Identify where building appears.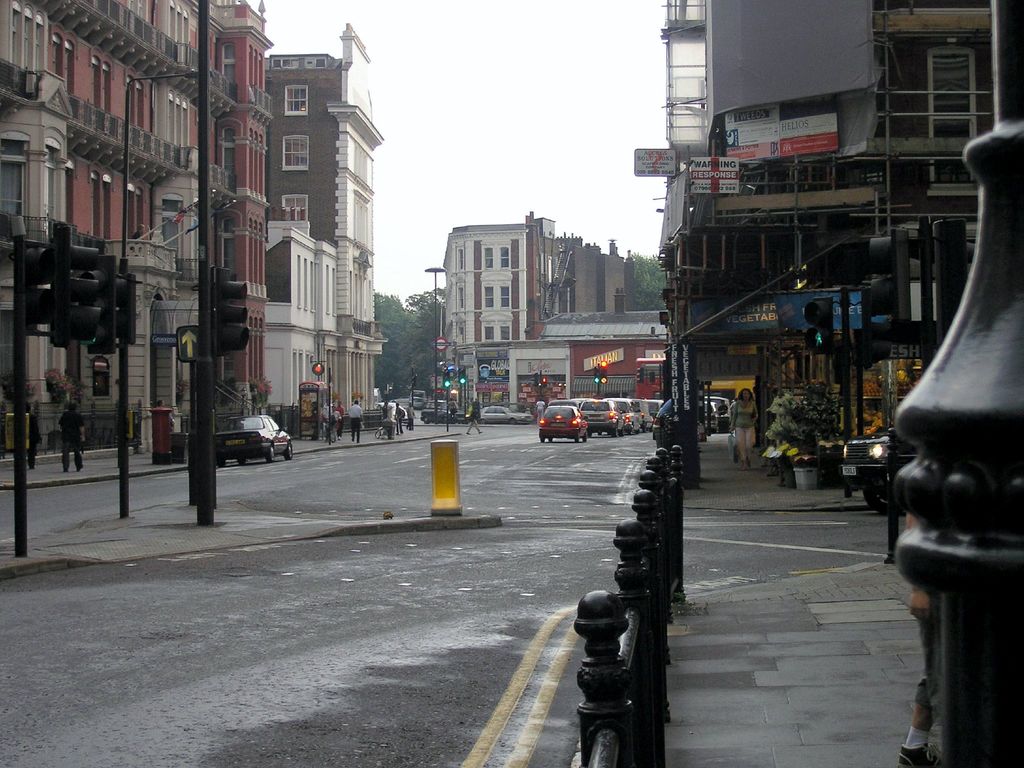
Appears at <box>0,2,273,467</box>.
